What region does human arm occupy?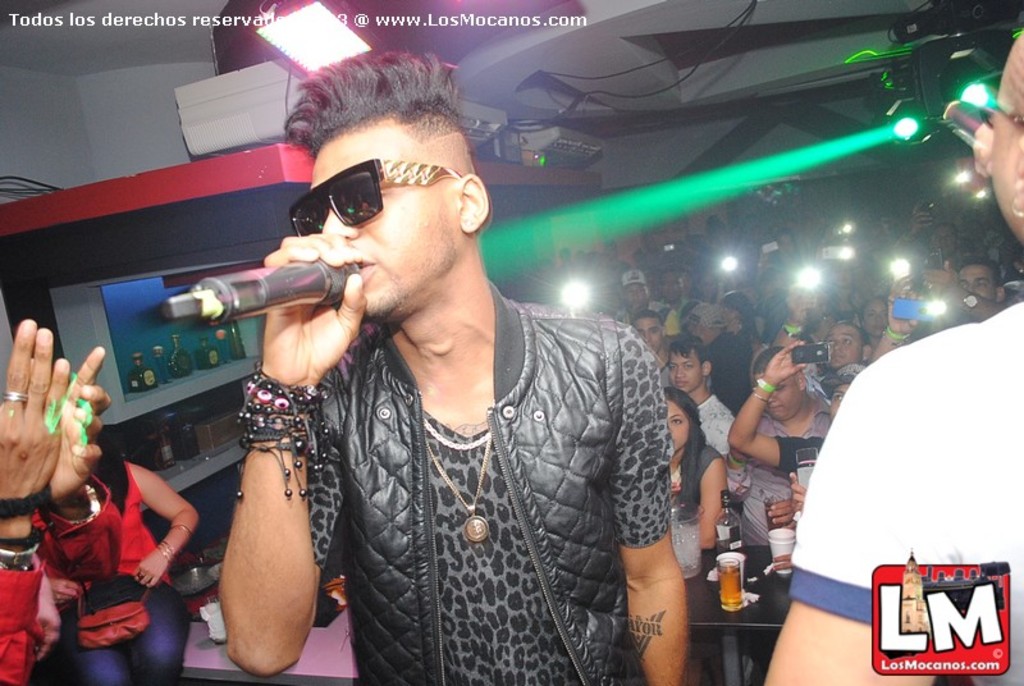
132, 465, 198, 589.
